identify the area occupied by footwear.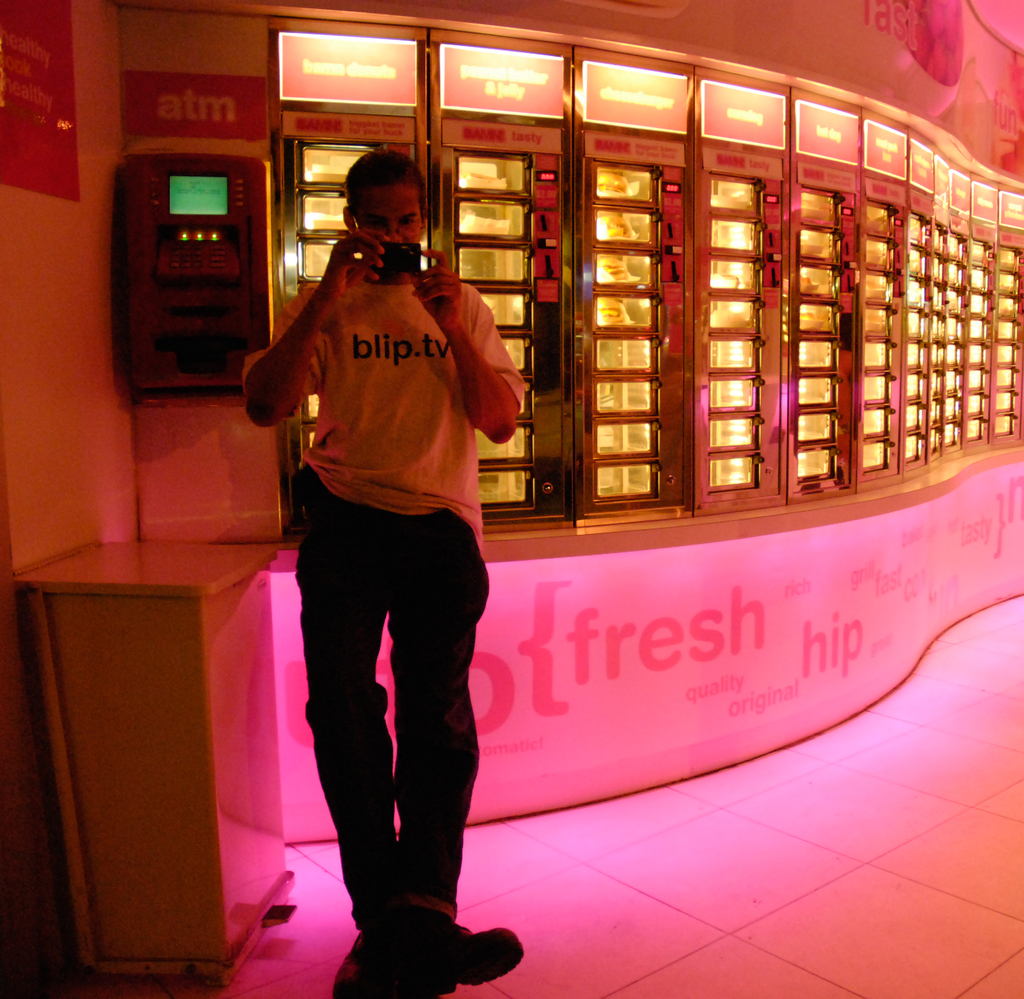
Area: <bbox>379, 906, 525, 998</bbox>.
